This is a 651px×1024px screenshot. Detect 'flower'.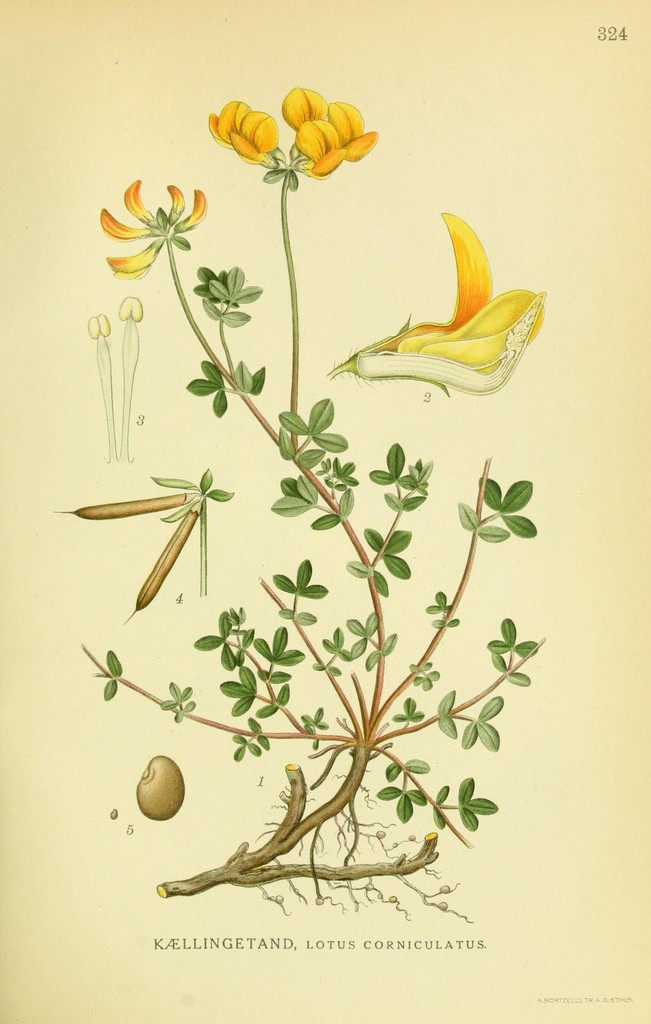
detection(248, 75, 378, 175).
